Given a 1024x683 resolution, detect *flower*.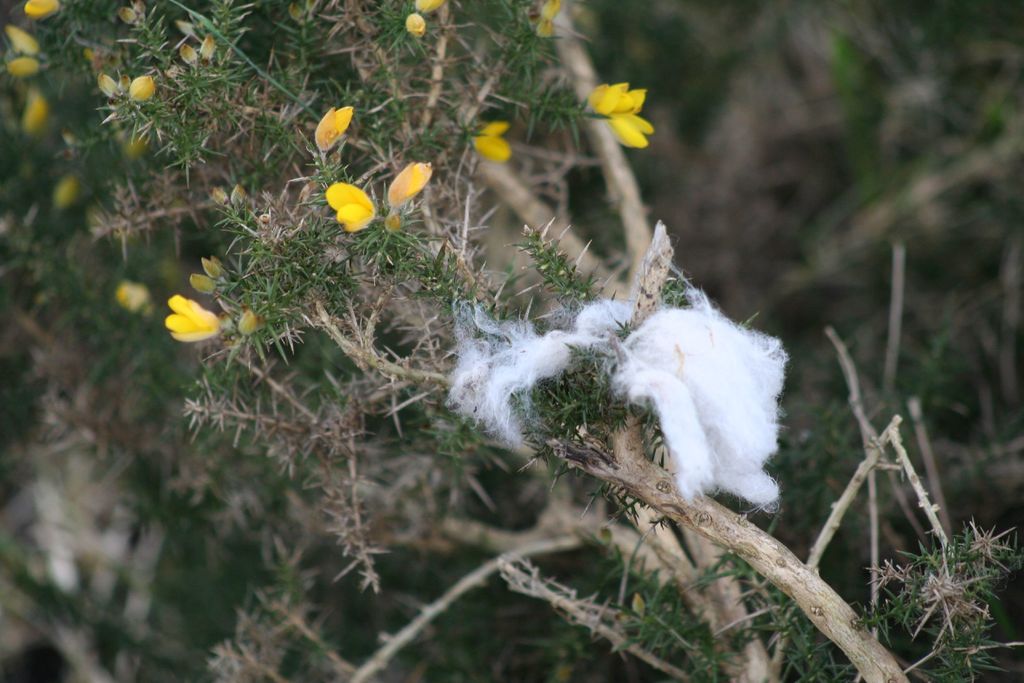
box=[16, 92, 56, 136].
